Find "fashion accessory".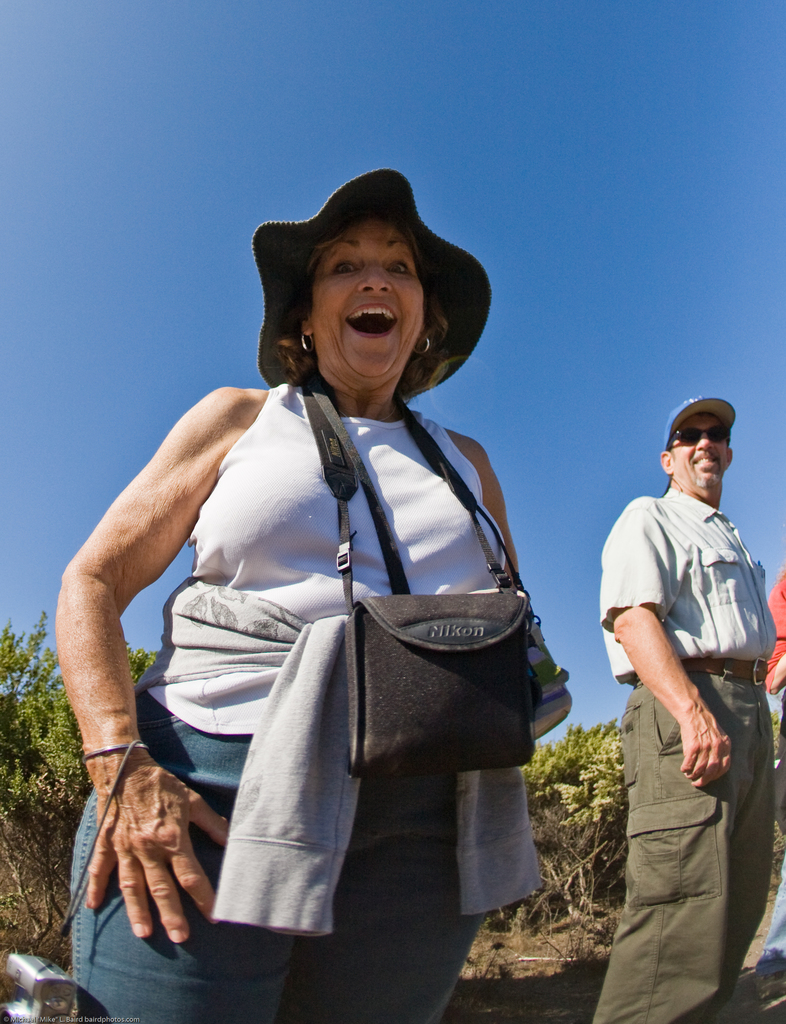
bbox=(680, 653, 771, 687).
